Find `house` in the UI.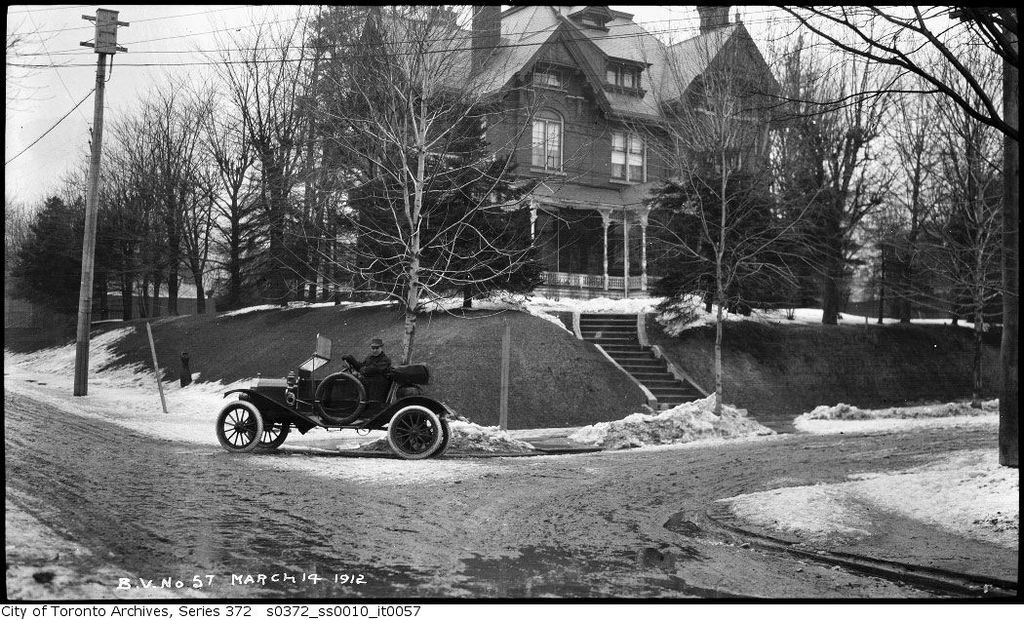
UI element at {"x1": 103, "y1": 266, "x2": 211, "y2": 322}.
